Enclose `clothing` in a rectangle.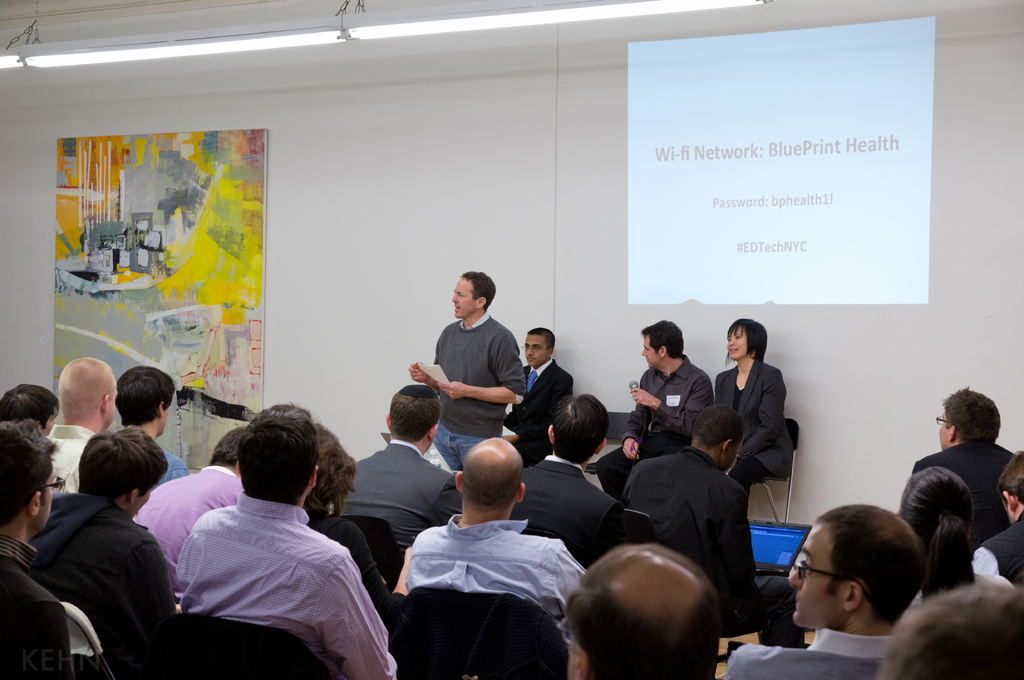
x1=710 y1=357 x2=792 y2=517.
